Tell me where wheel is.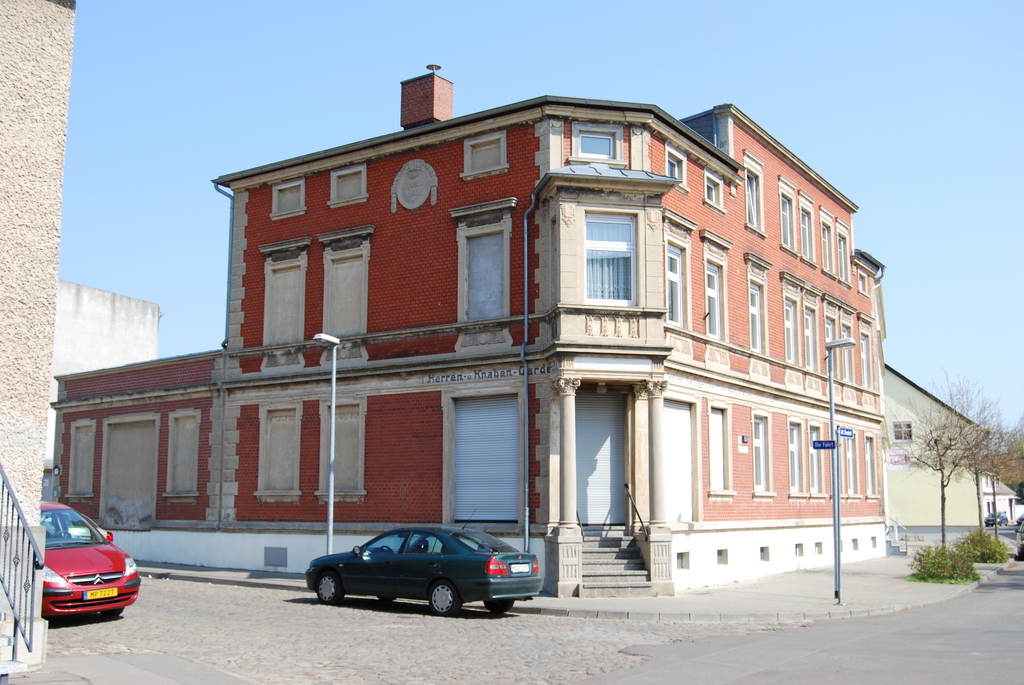
wheel is at detection(376, 597, 395, 602).
